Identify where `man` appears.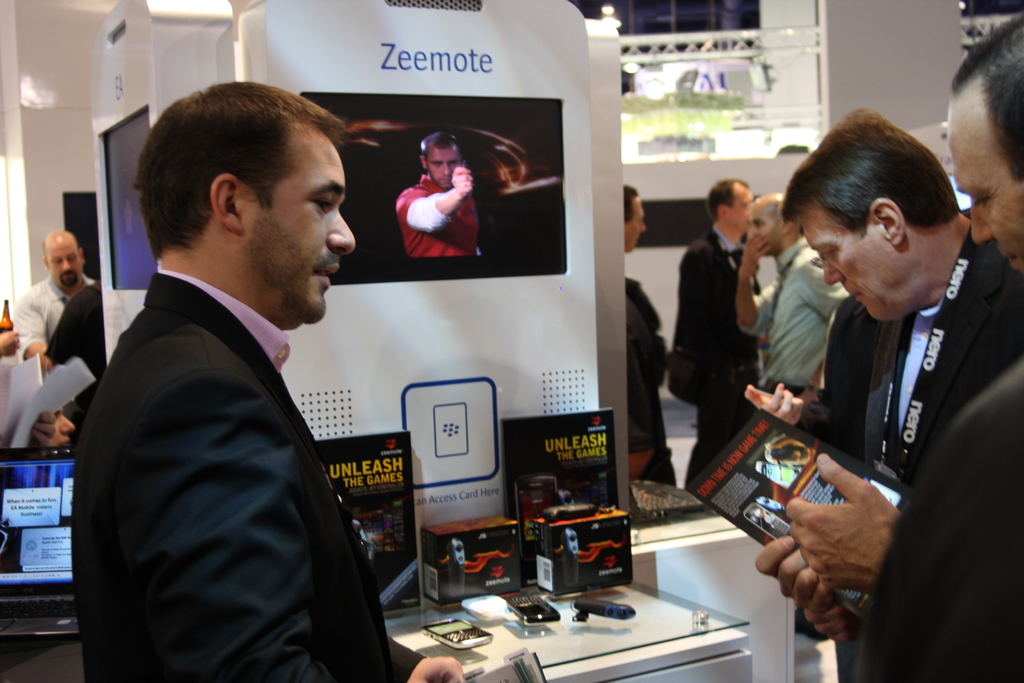
Appears at detection(72, 78, 468, 682).
